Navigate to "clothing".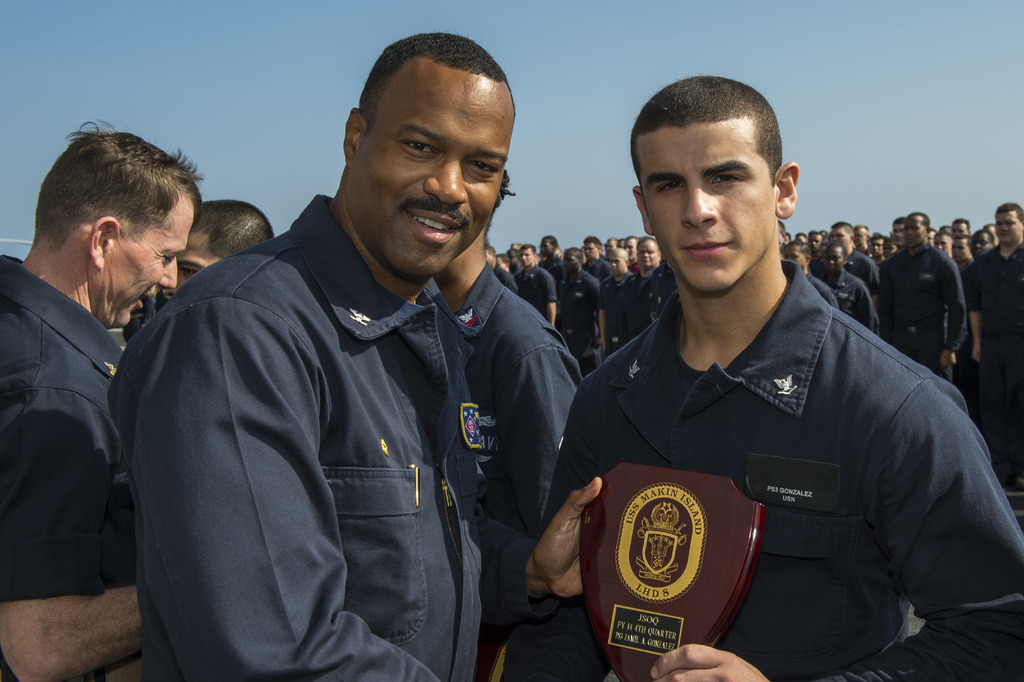
Navigation target: [506,184,1000,681].
